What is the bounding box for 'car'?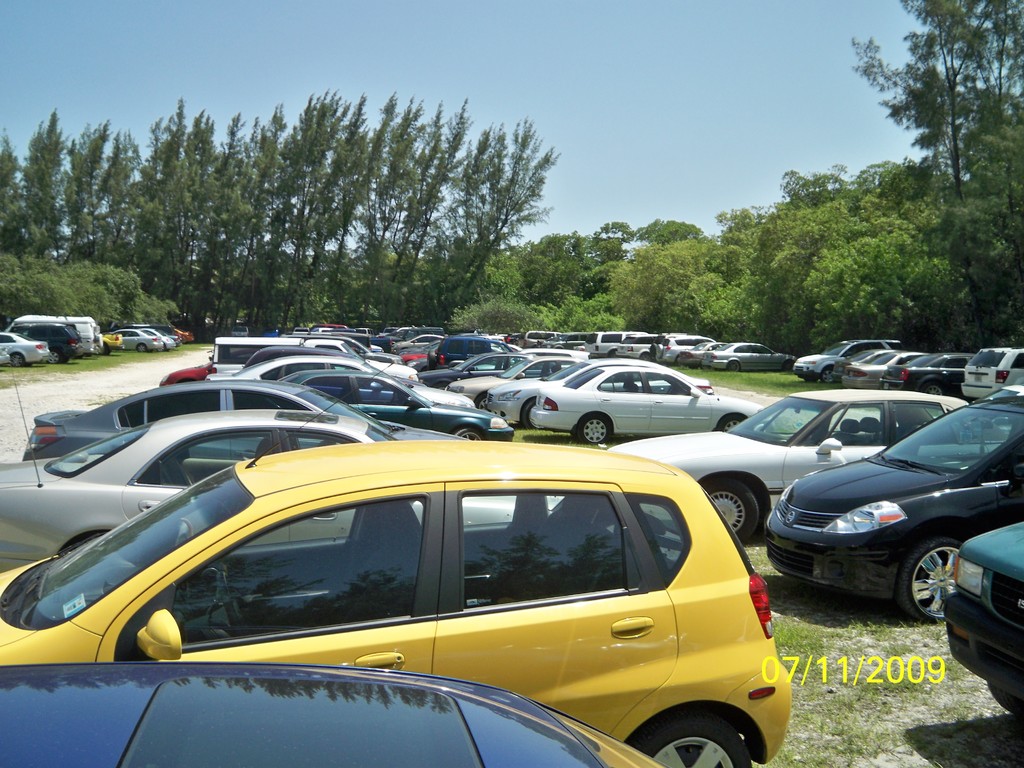
271,367,515,442.
